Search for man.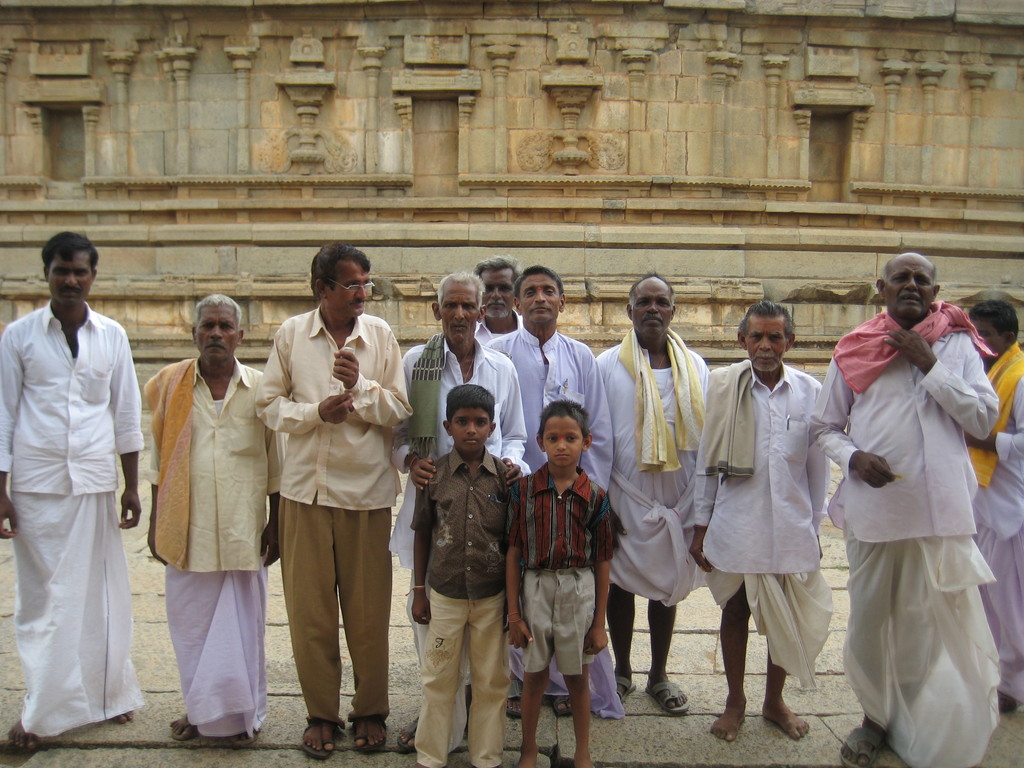
Found at bbox(963, 292, 1023, 716).
